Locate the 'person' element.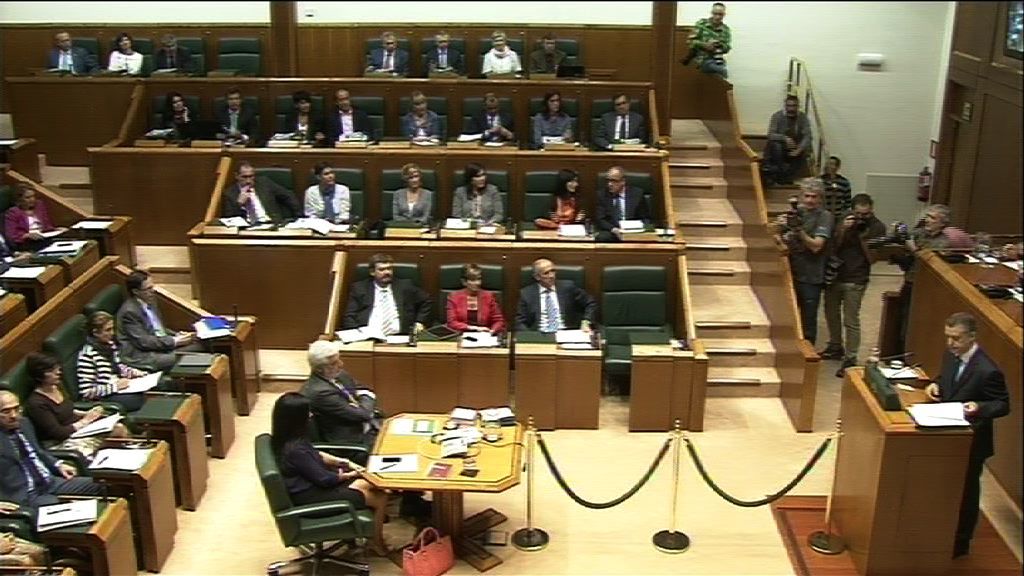
Element bbox: <bbox>344, 253, 431, 339</bbox>.
